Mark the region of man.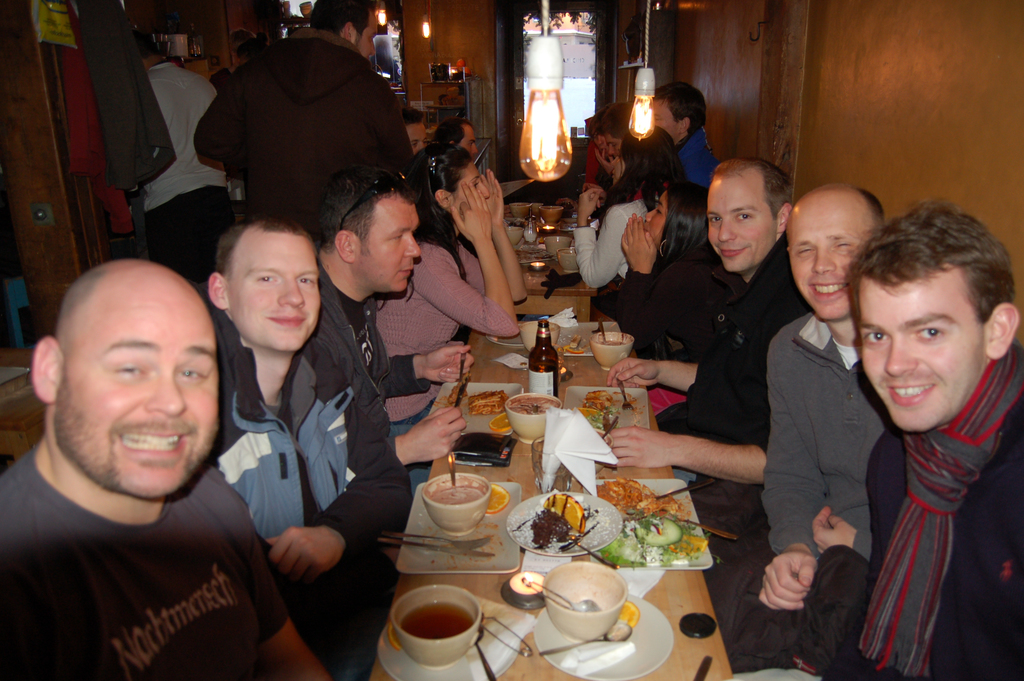
Region: (0, 233, 294, 677).
